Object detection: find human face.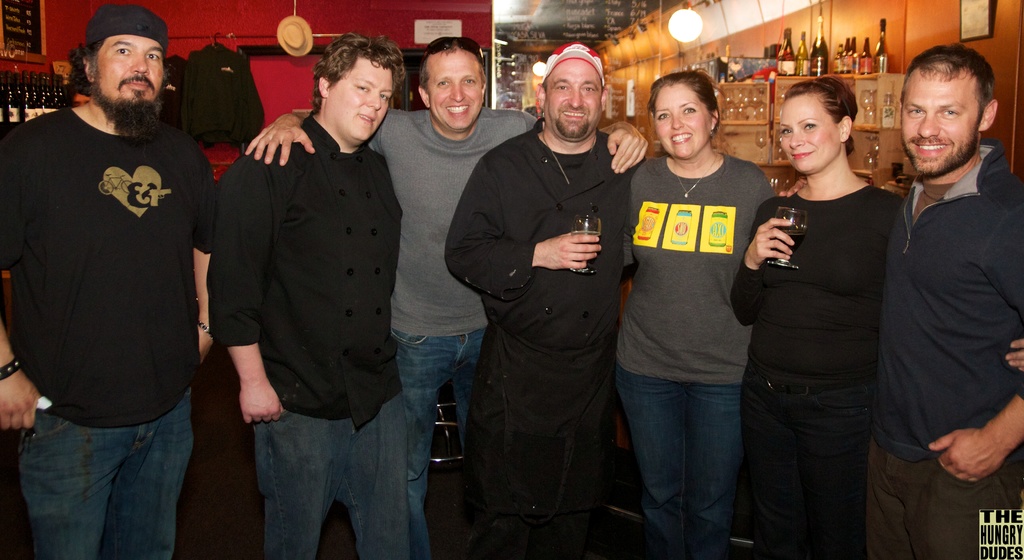
bbox=[435, 51, 482, 128].
